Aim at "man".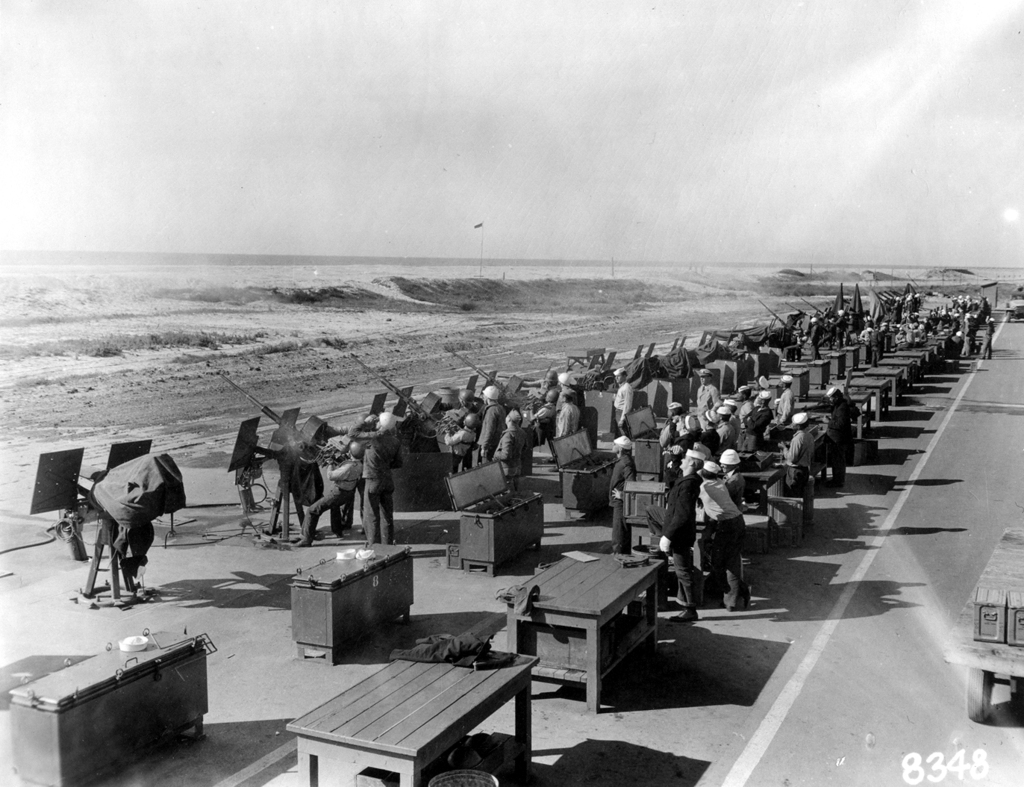
Aimed at locate(769, 374, 793, 427).
